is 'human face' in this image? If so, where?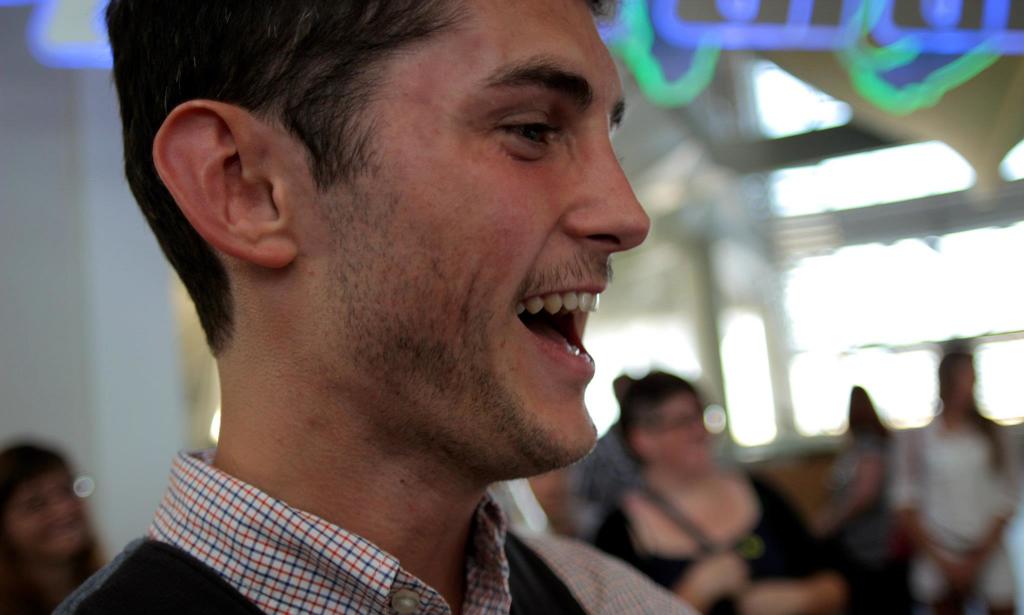
Yes, at (0, 465, 93, 560).
